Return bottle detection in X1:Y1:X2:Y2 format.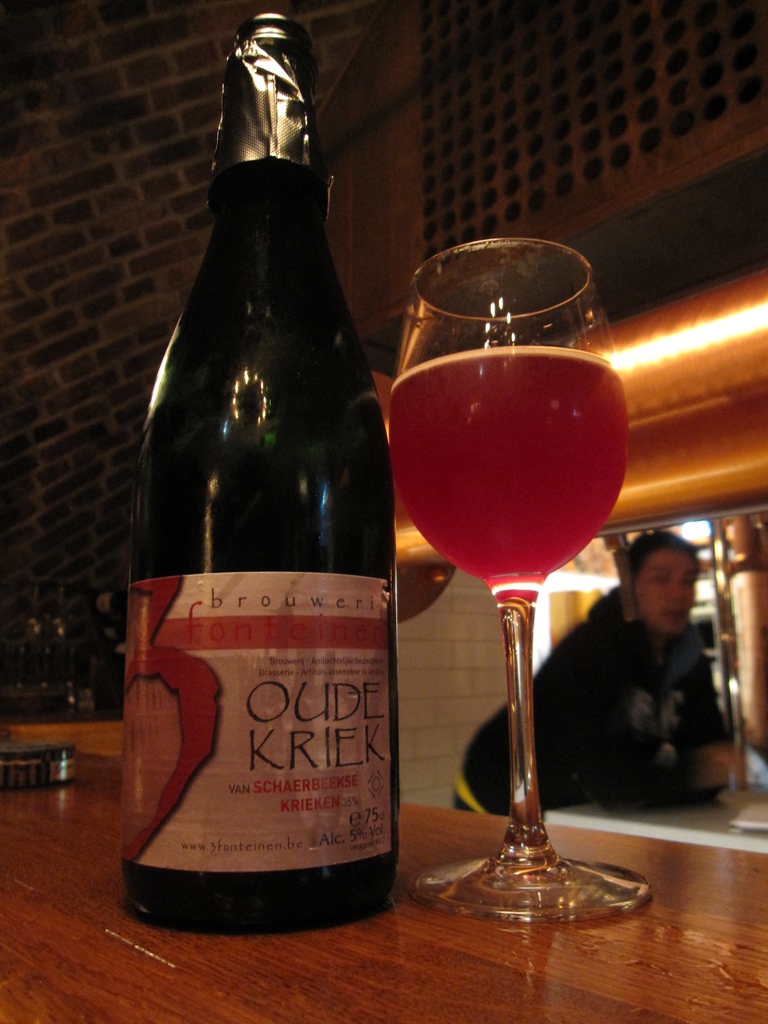
125:10:393:932.
